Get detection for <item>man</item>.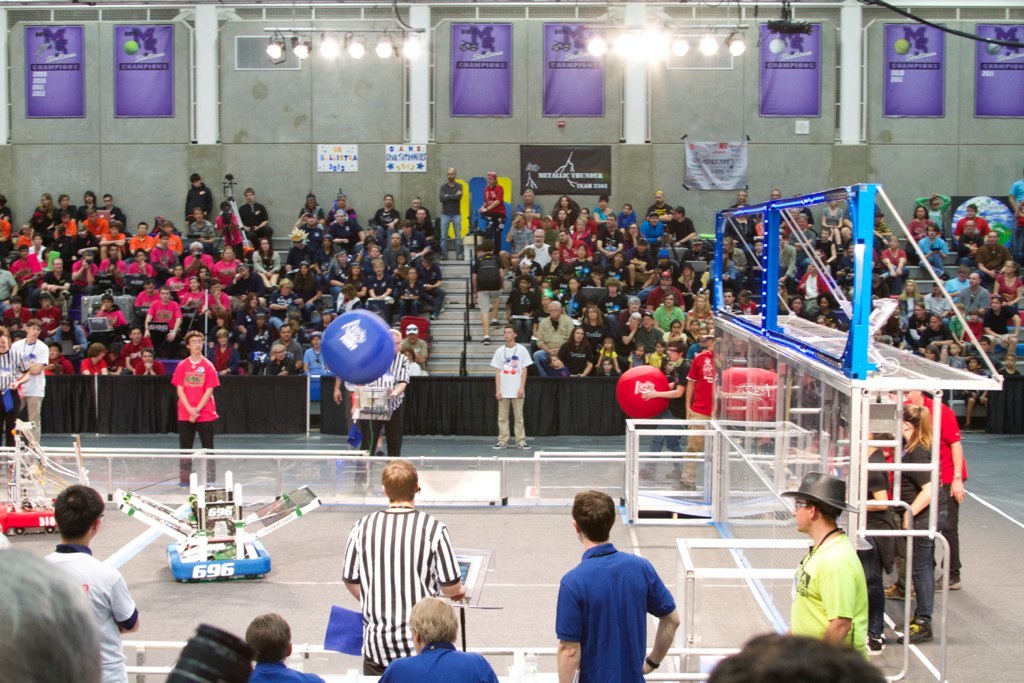
Detection: detection(191, 208, 212, 236).
